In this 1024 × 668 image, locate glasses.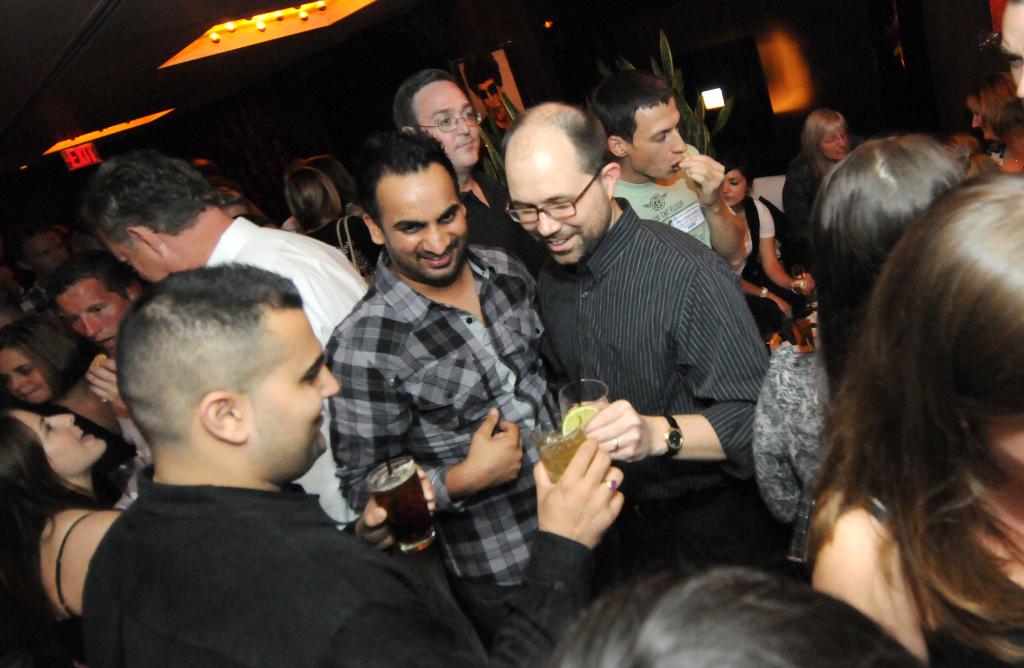
Bounding box: x1=505, y1=161, x2=605, y2=226.
